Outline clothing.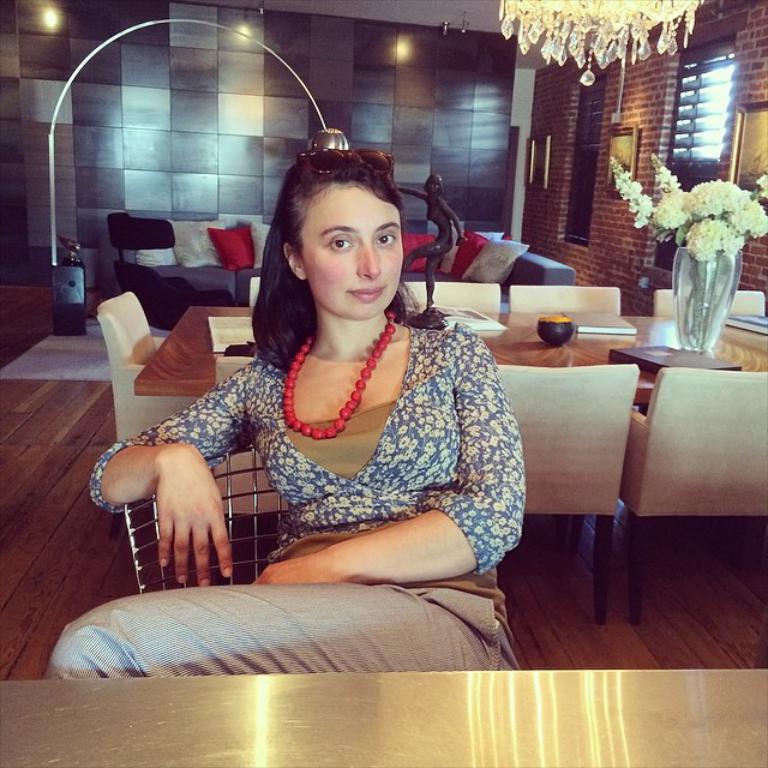
Outline: rect(89, 226, 535, 630).
